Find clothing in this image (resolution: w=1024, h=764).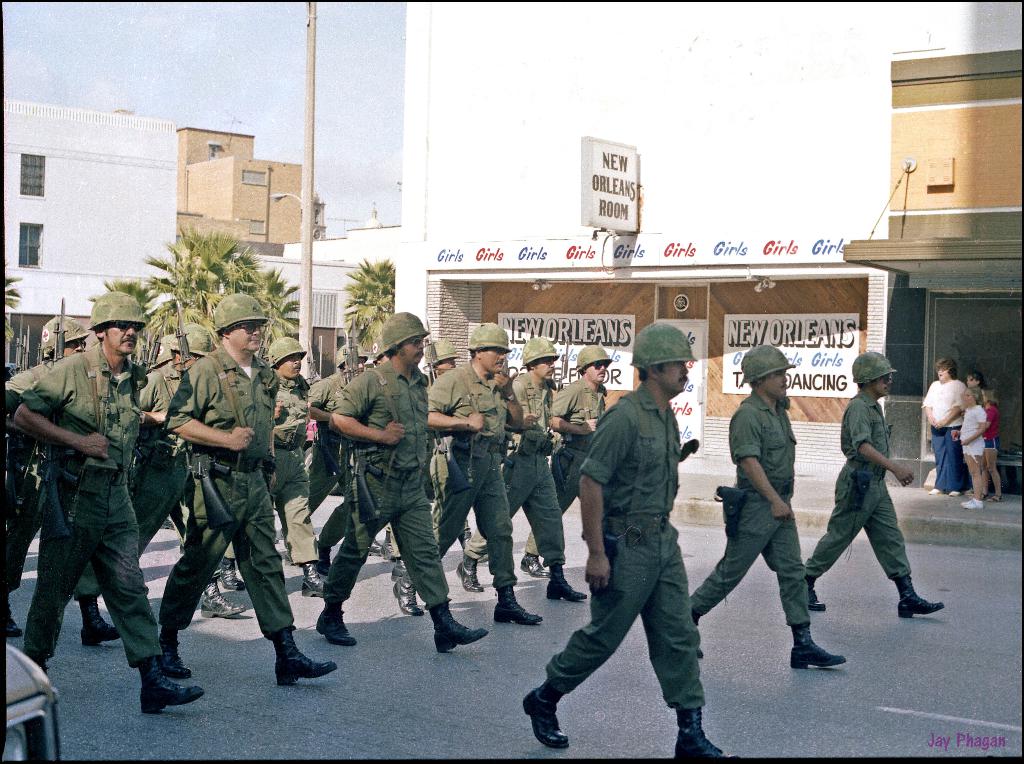
bbox(21, 344, 170, 677).
